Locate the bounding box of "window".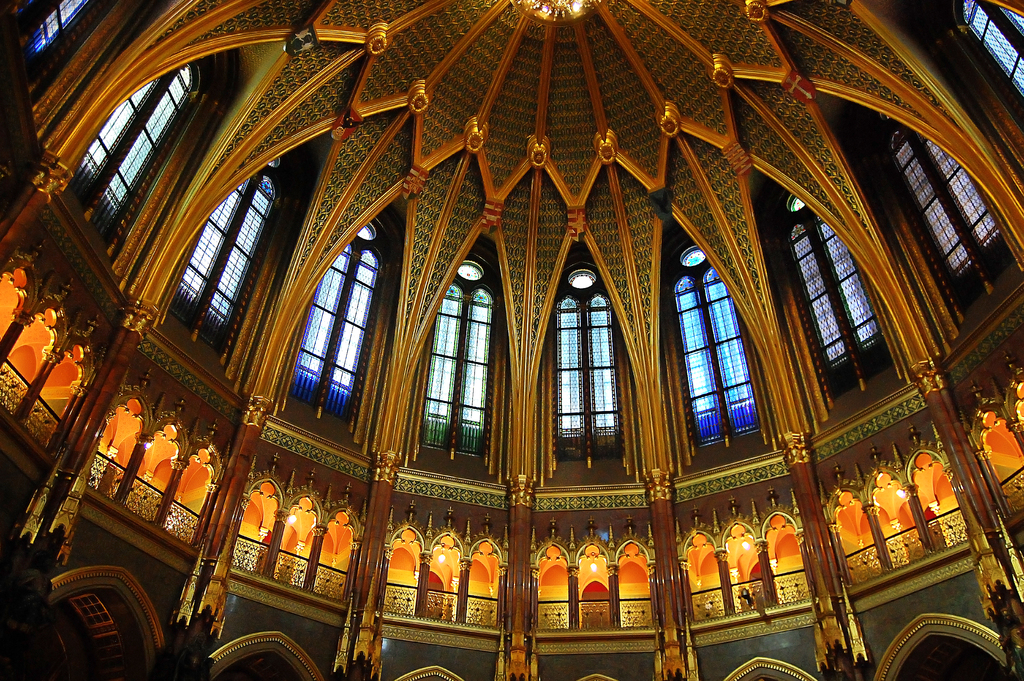
Bounding box: {"left": 68, "top": 71, "right": 191, "bottom": 266}.
